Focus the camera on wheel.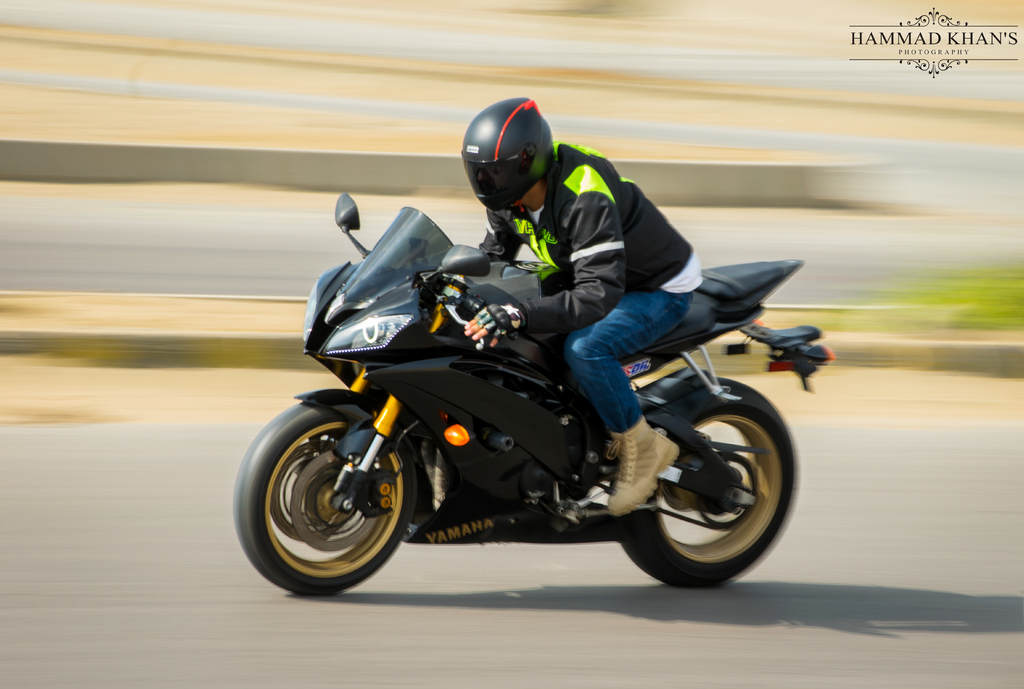
Focus region: detection(610, 379, 803, 589).
